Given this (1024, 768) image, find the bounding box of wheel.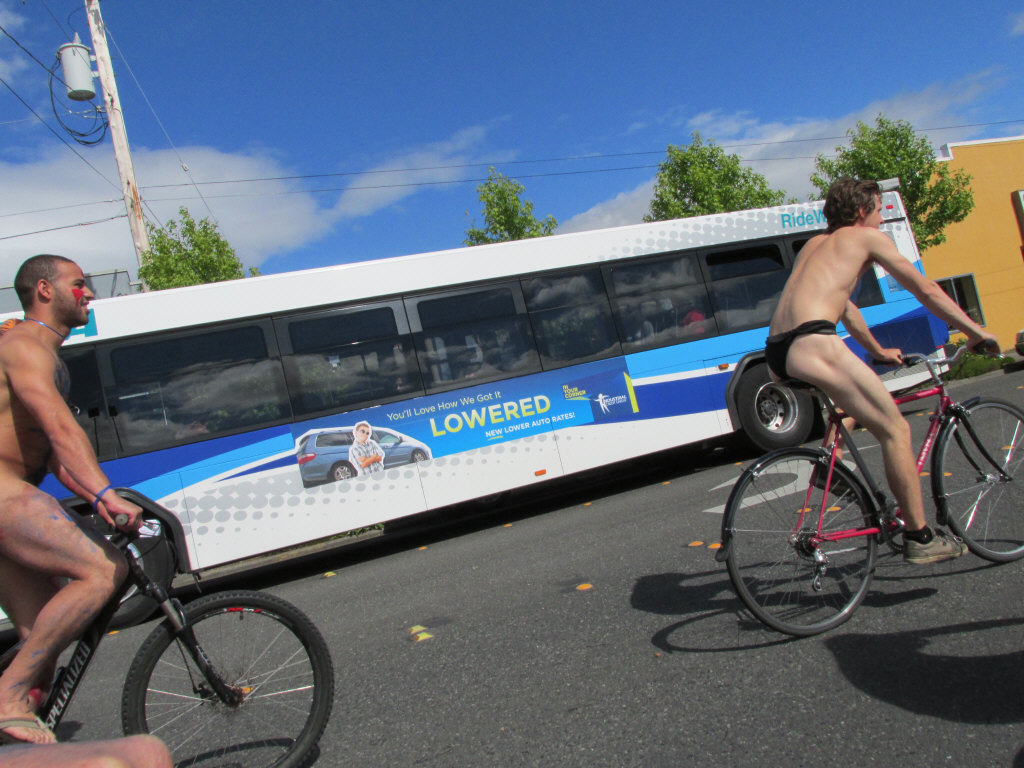
x1=329 y1=462 x2=355 y2=482.
